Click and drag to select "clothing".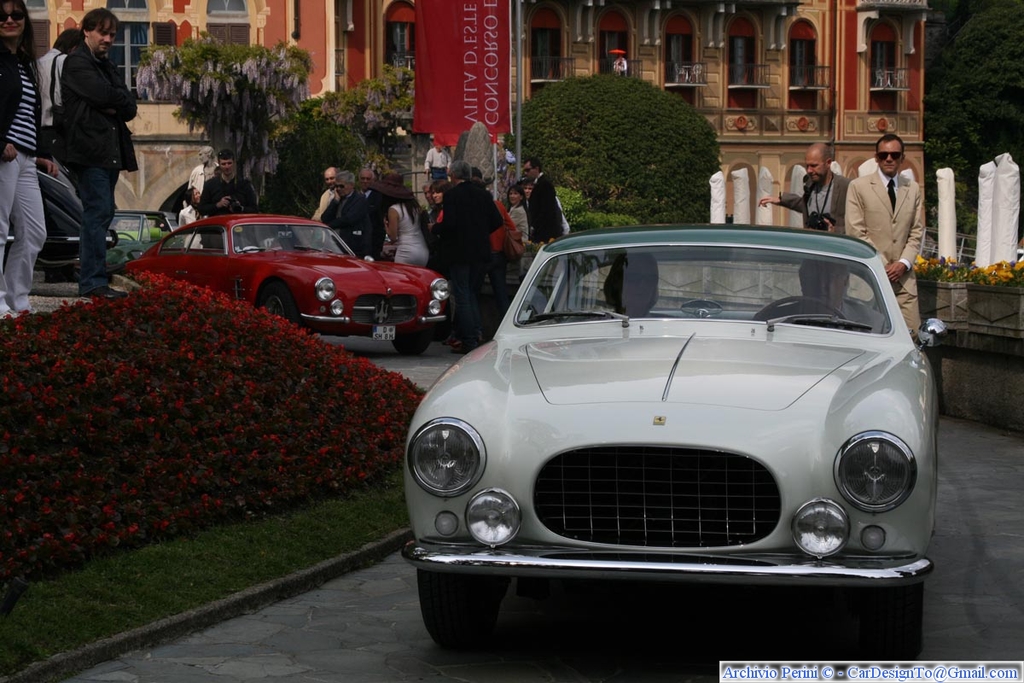
Selection: crop(340, 178, 377, 254).
